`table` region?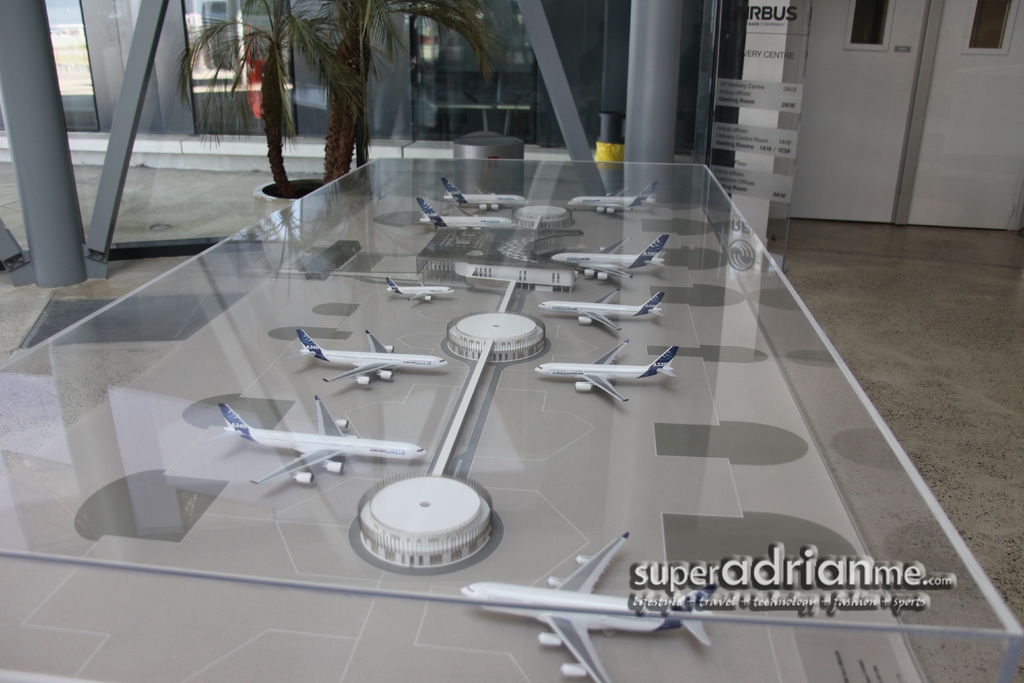
l=0, t=156, r=1022, b=682
